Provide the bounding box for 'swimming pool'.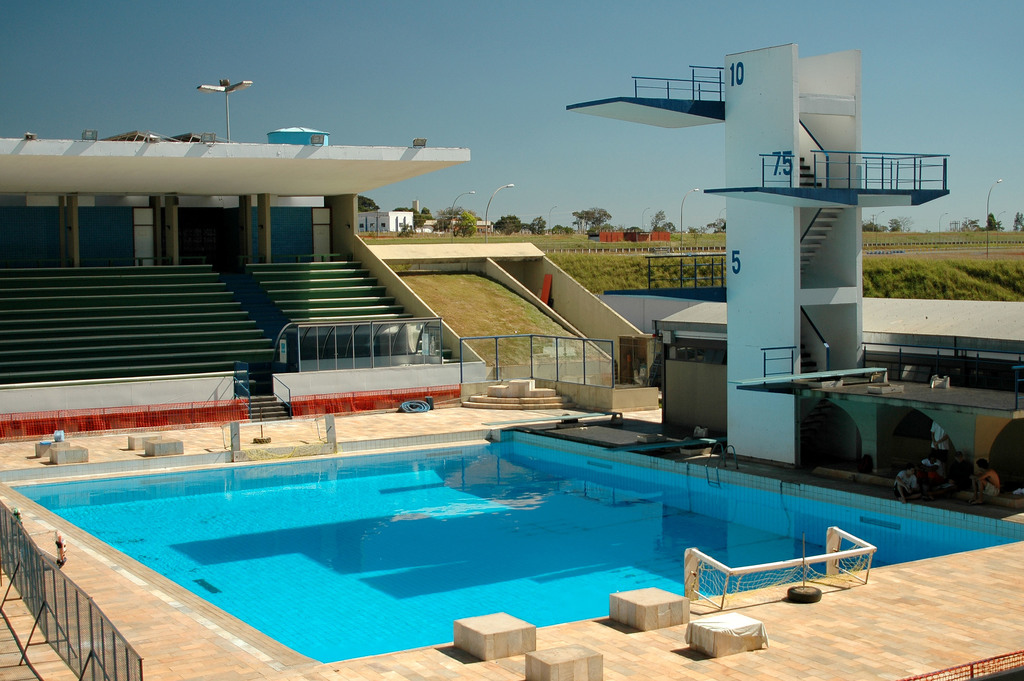
[x1=32, y1=398, x2=899, y2=671].
